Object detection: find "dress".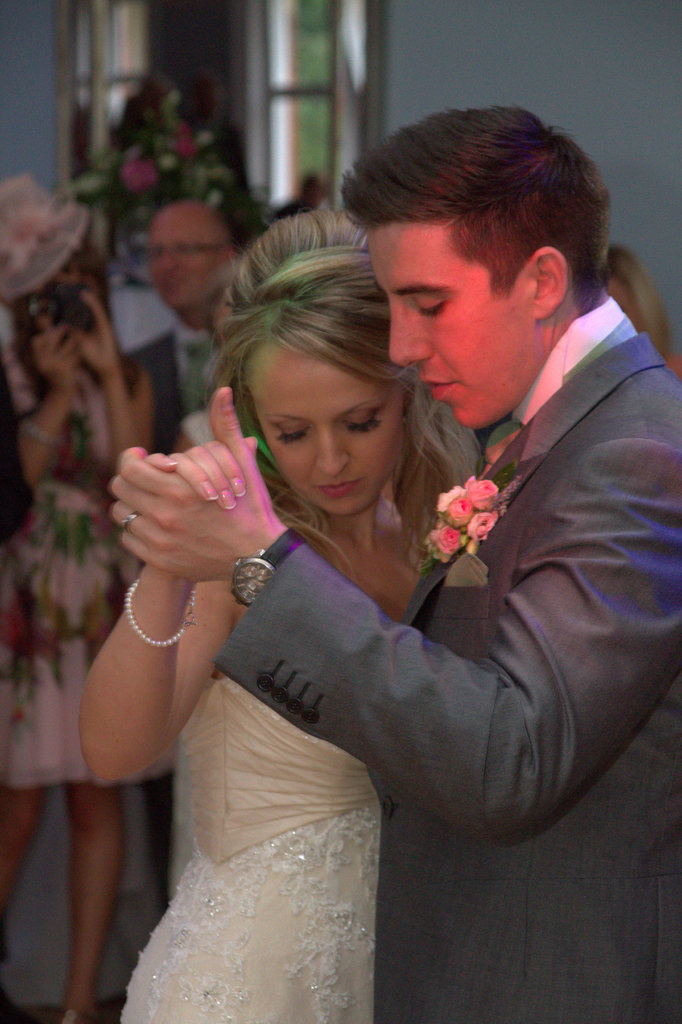
box(0, 345, 170, 793).
